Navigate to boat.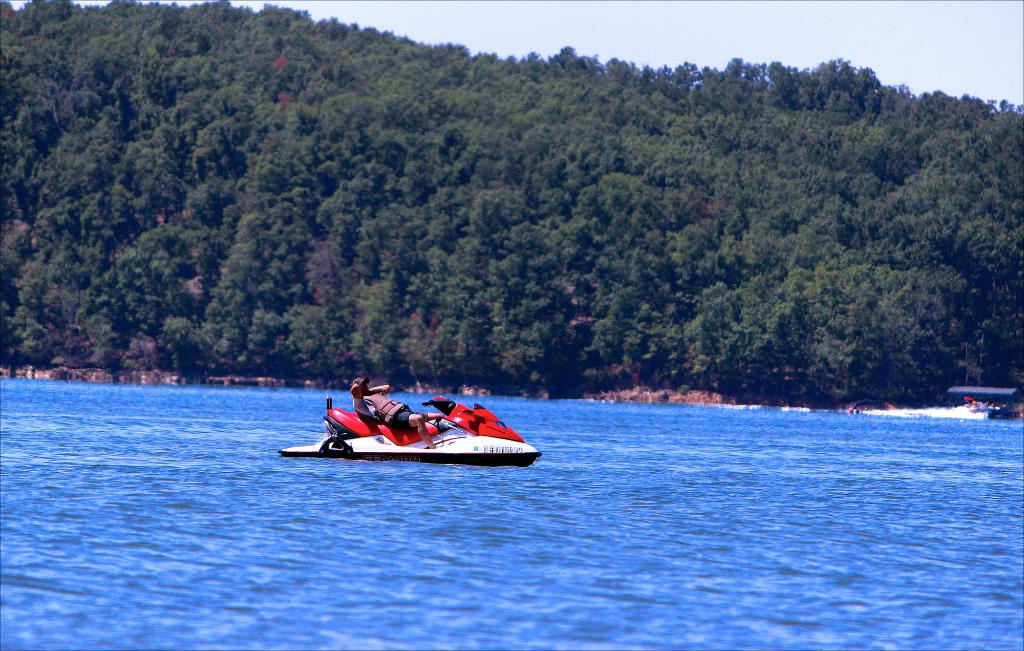
Navigation target: l=284, t=386, r=531, b=477.
